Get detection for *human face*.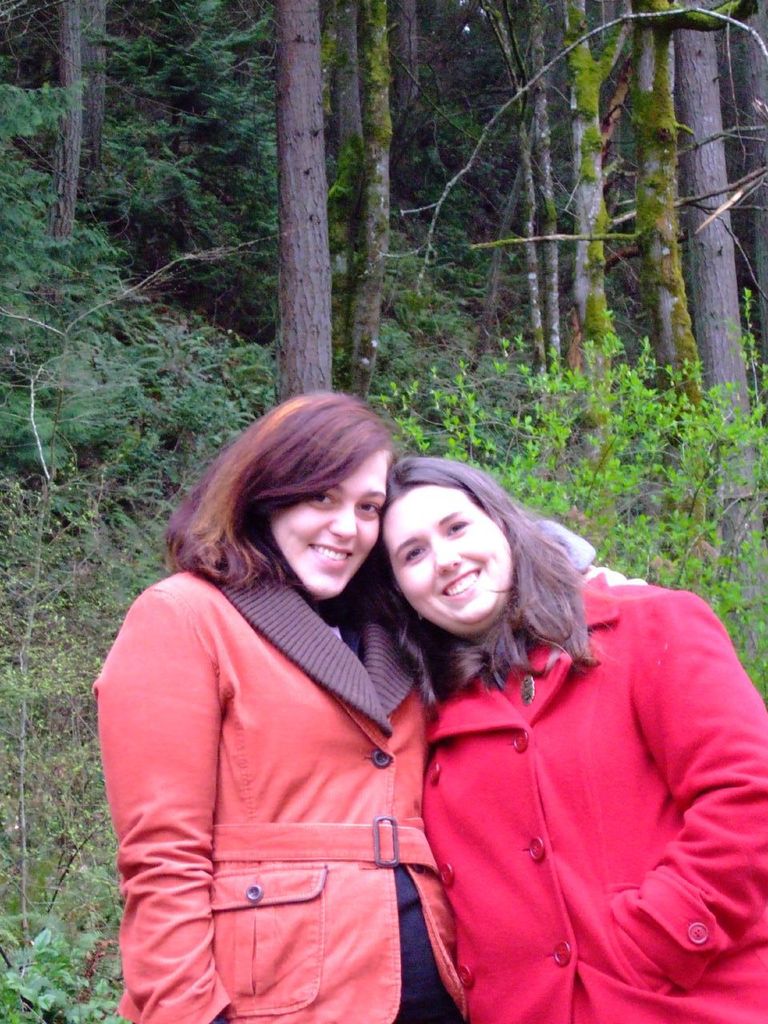
Detection: locate(272, 445, 390, 596).
